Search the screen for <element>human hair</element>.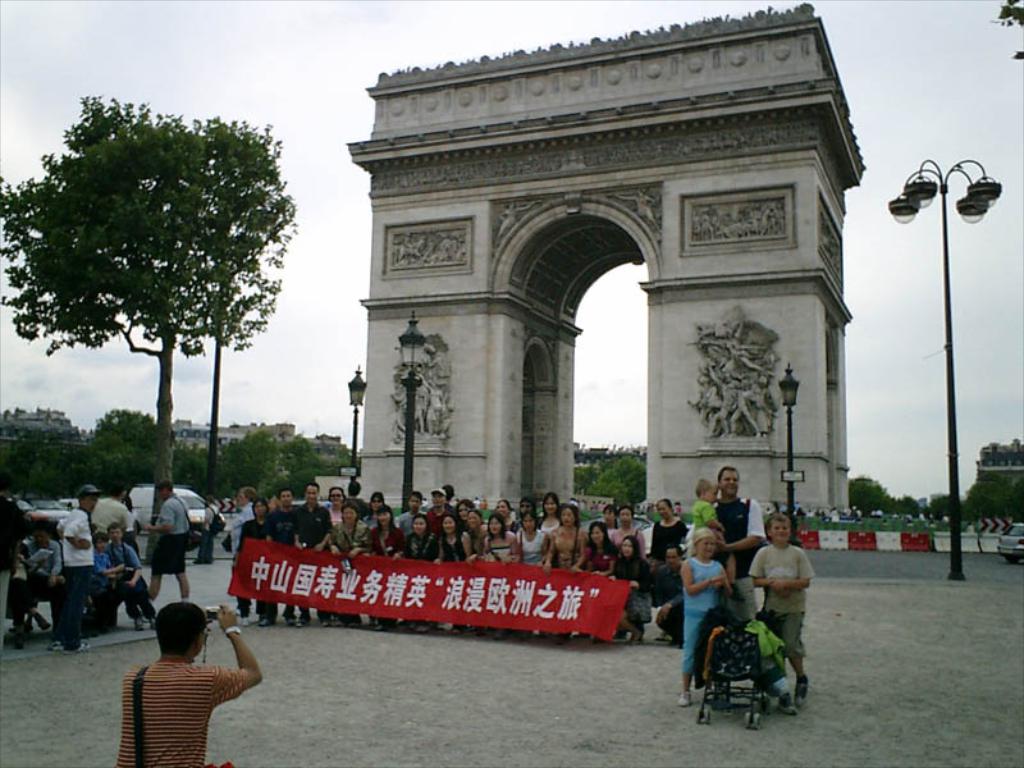
Found at rect(763, 513, 792, 536).
